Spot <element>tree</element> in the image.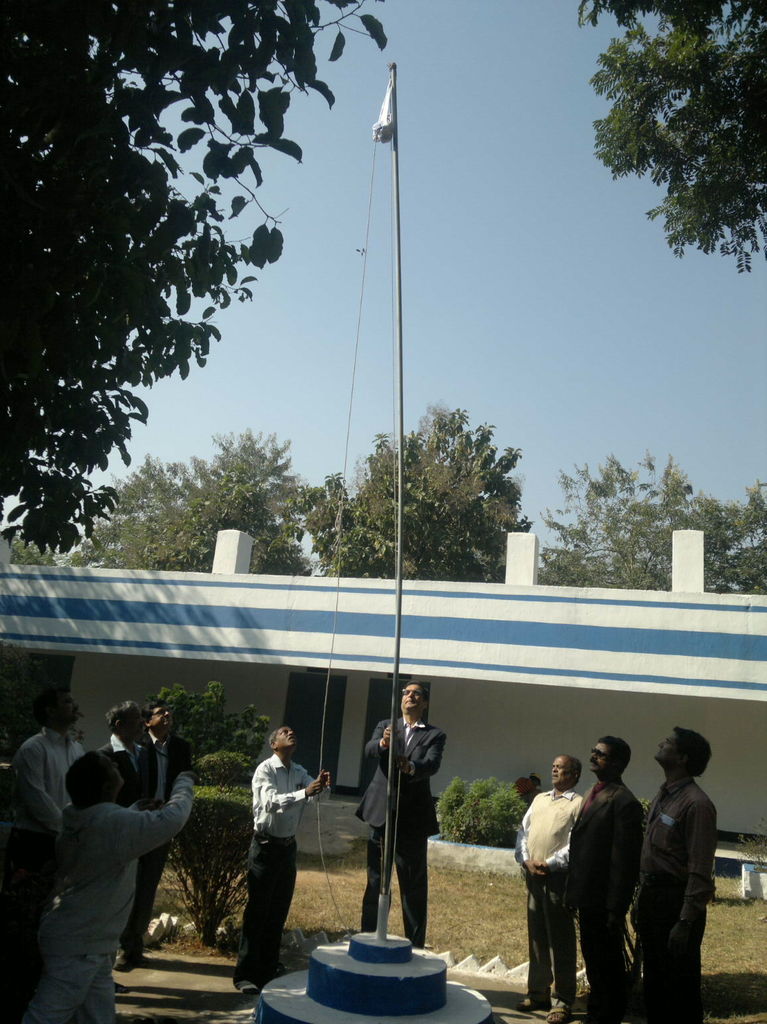
<element>tree</element> found at Rect(602, 5, 751, 300).
